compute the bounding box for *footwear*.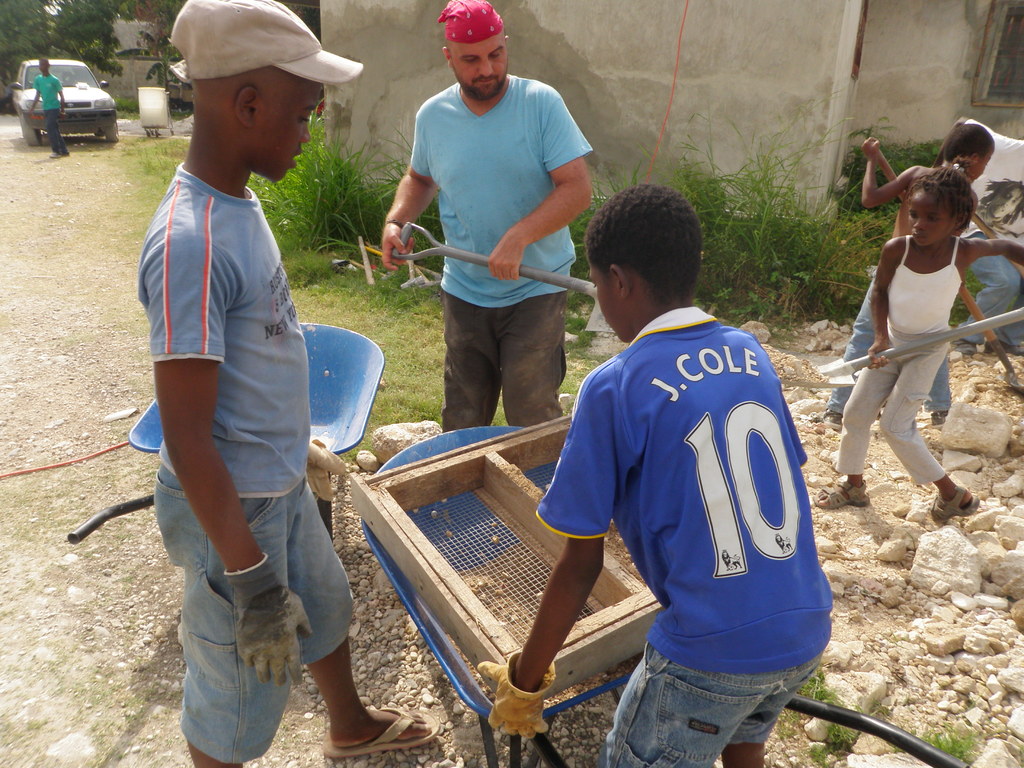
(938,488,980,517).
